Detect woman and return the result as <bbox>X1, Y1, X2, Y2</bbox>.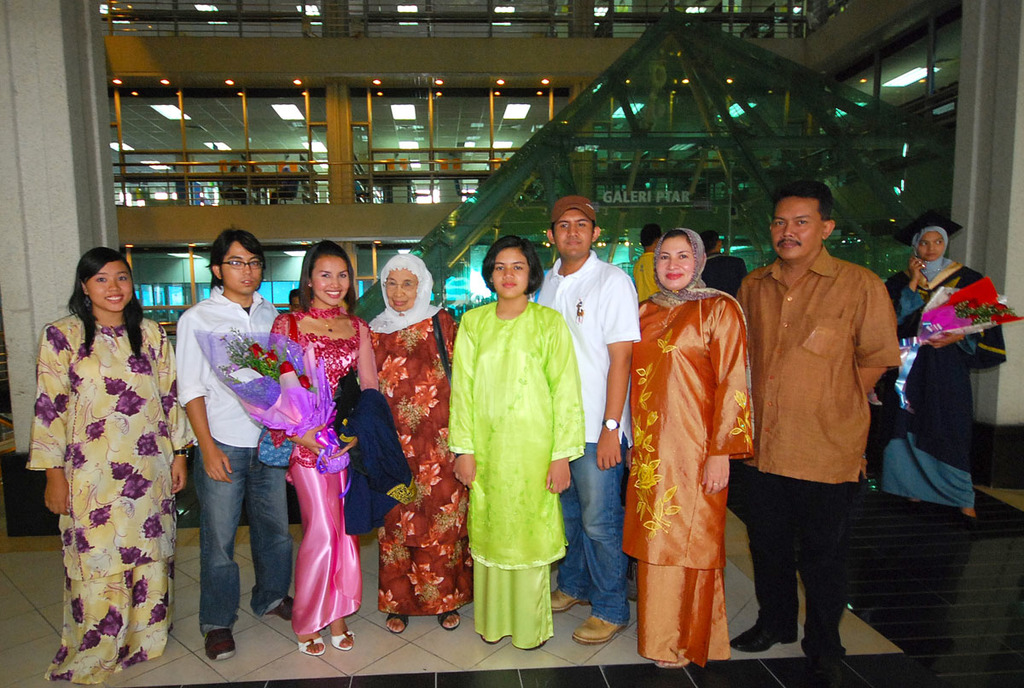
<bbox>631, 229, 756, 674</bbox>.
